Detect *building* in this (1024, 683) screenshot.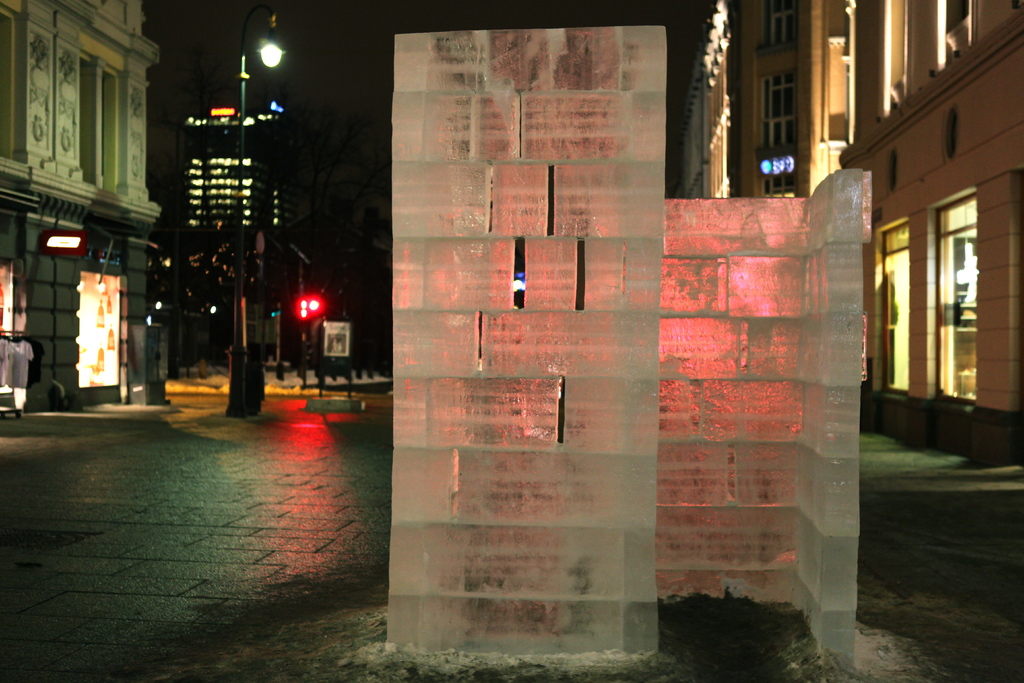
Detection: [x1=180, y1=96, x2=290, y2=233].
